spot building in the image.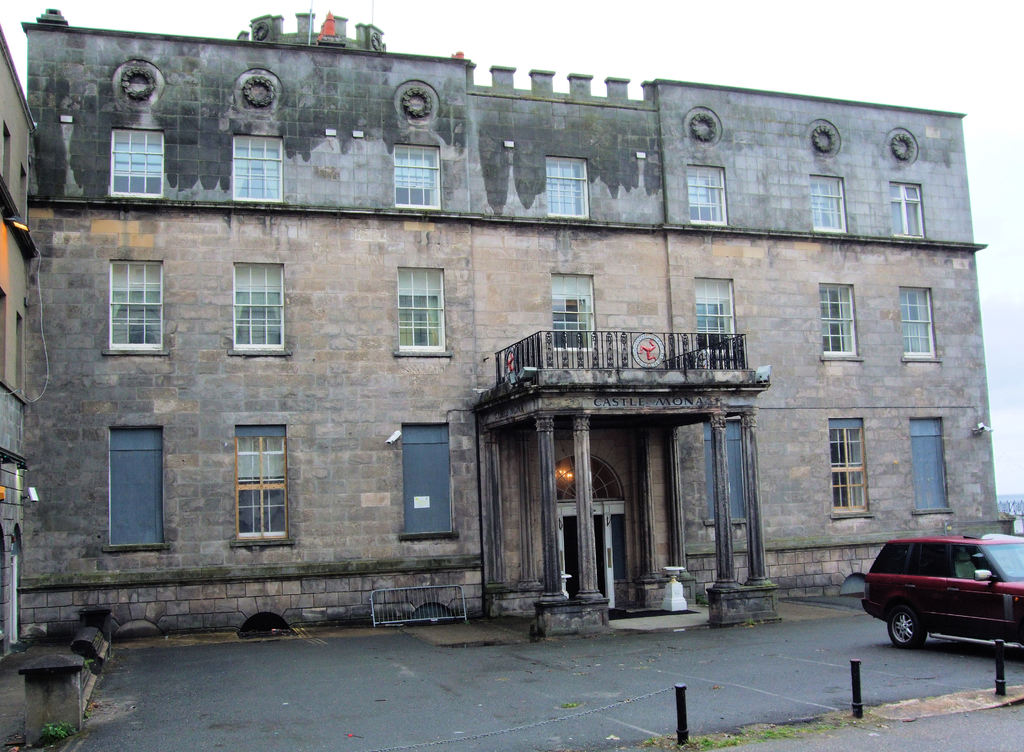
building found at bbox=[0, 13, 36, 665].
